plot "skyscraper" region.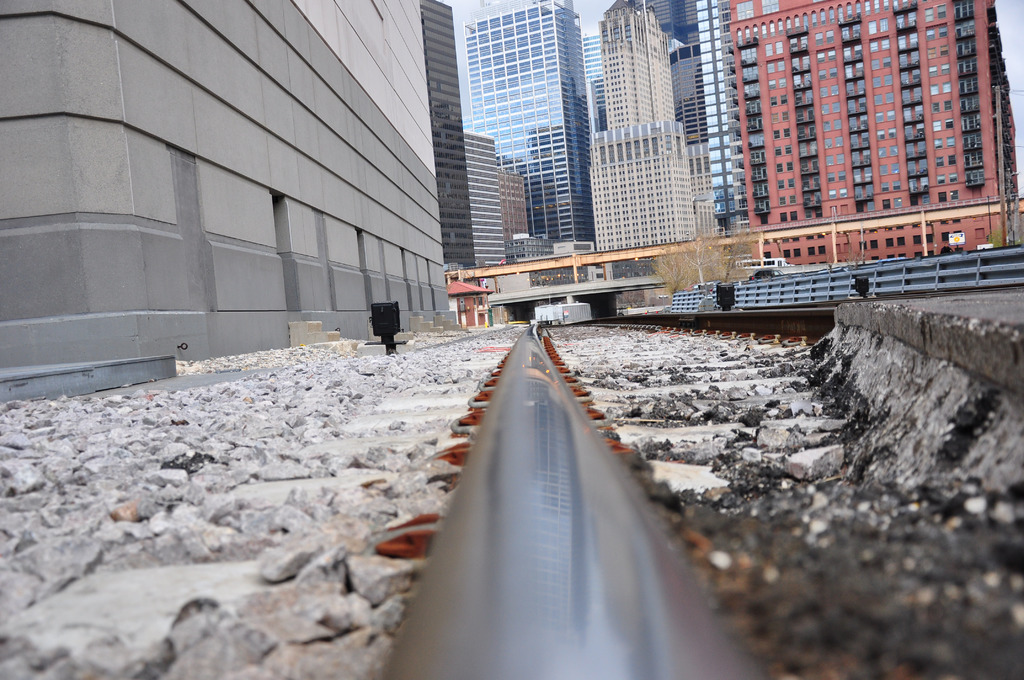
Plotted at 708 0 1023 270.
